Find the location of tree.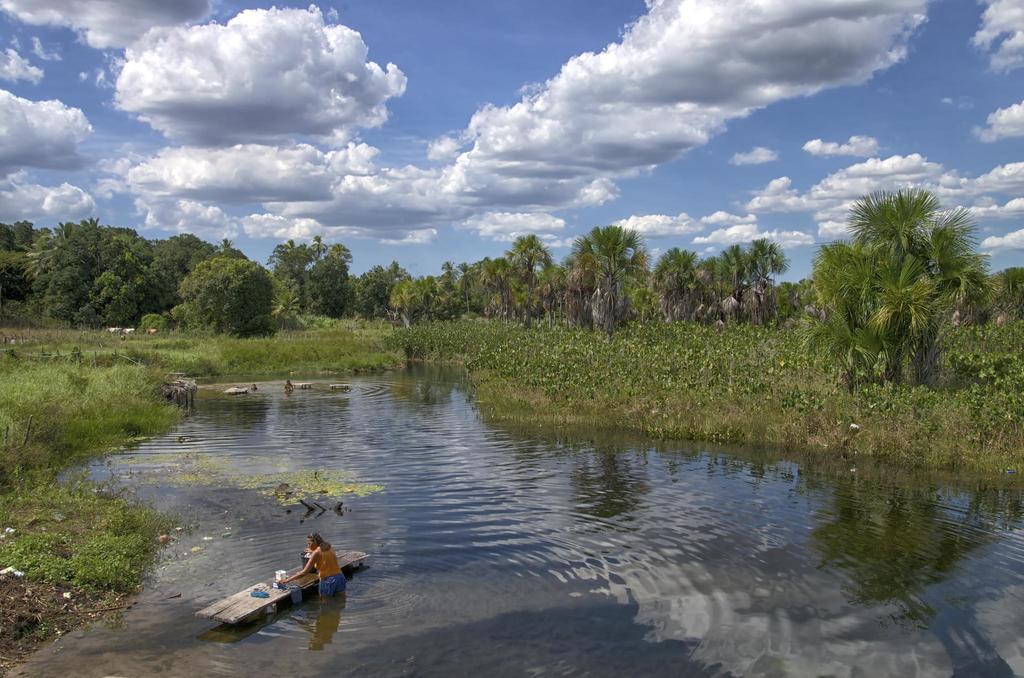
Location: box=[472, 256, 499, 314].
